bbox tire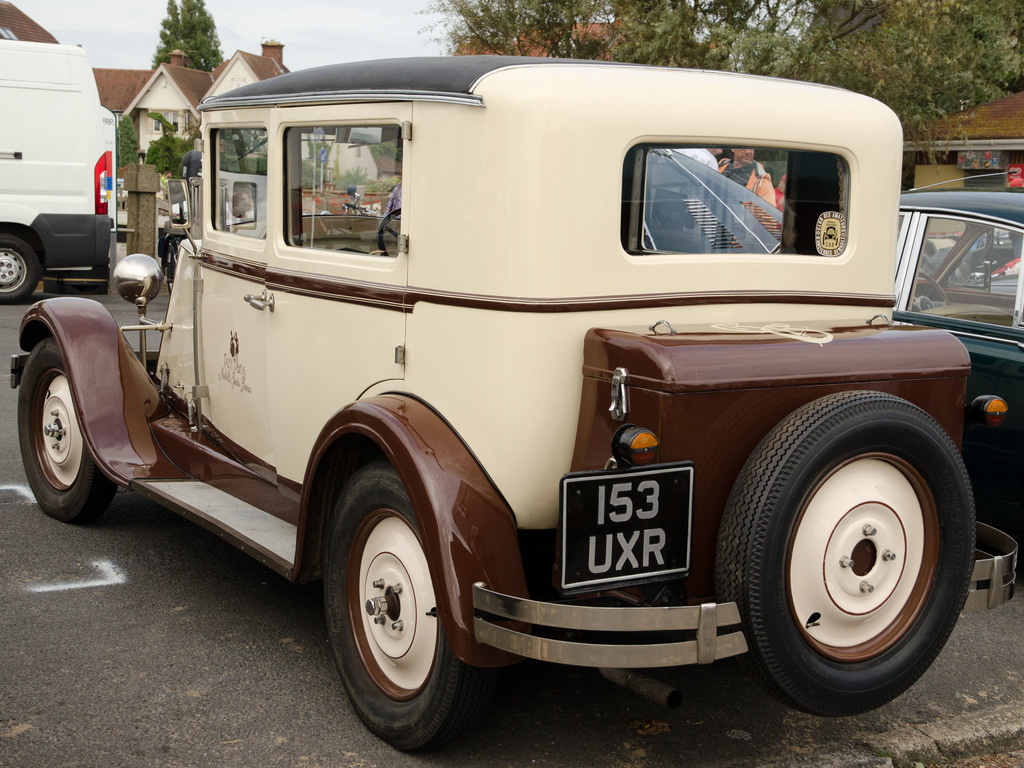
x1=319, y1=466, x2=510, y2=755
